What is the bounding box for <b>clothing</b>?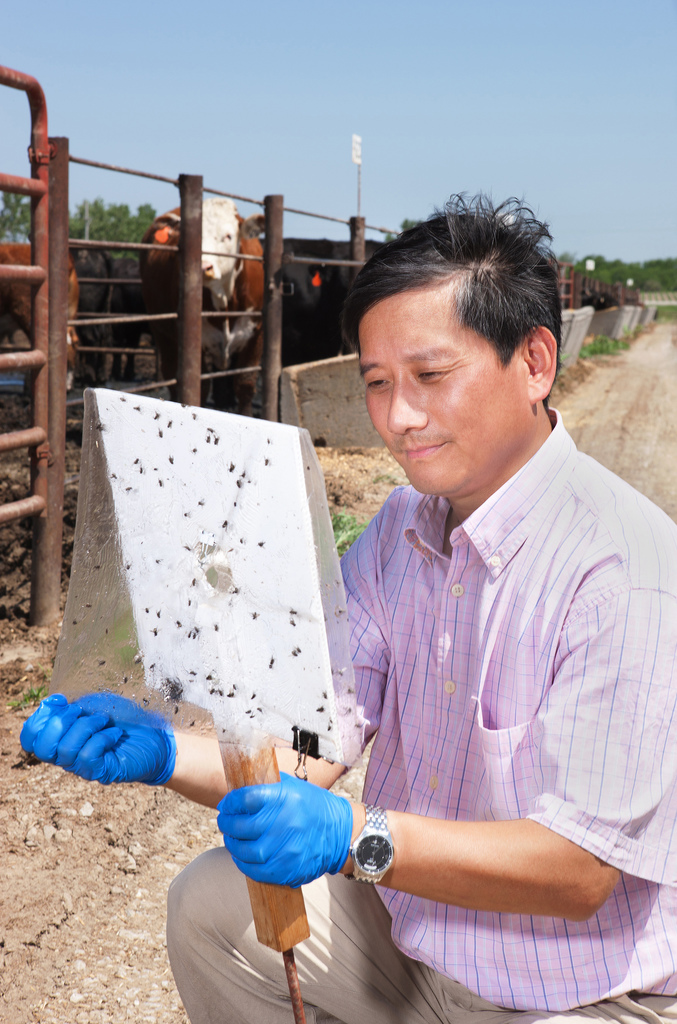
left=184, top=348, right=658, bottom=944.
